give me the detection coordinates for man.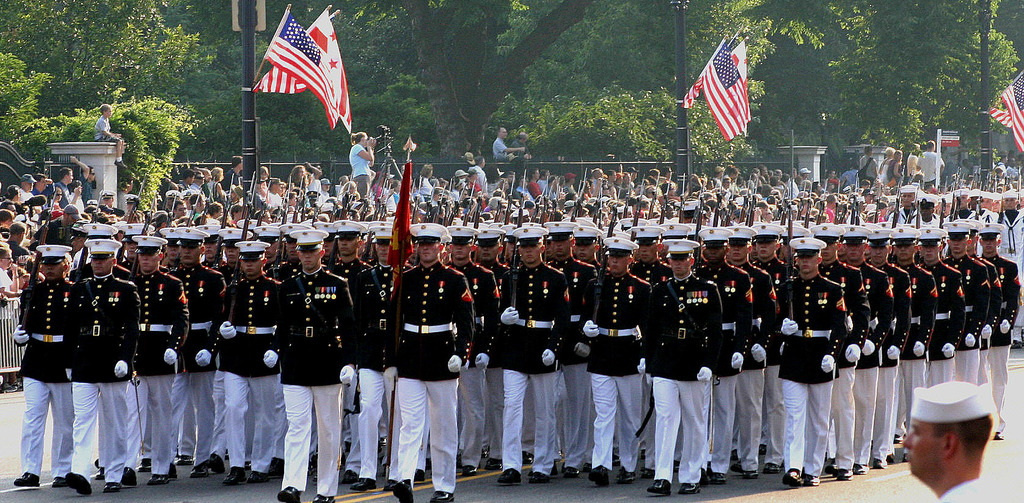
(left=417, top=163, right=433, bottom=200).
